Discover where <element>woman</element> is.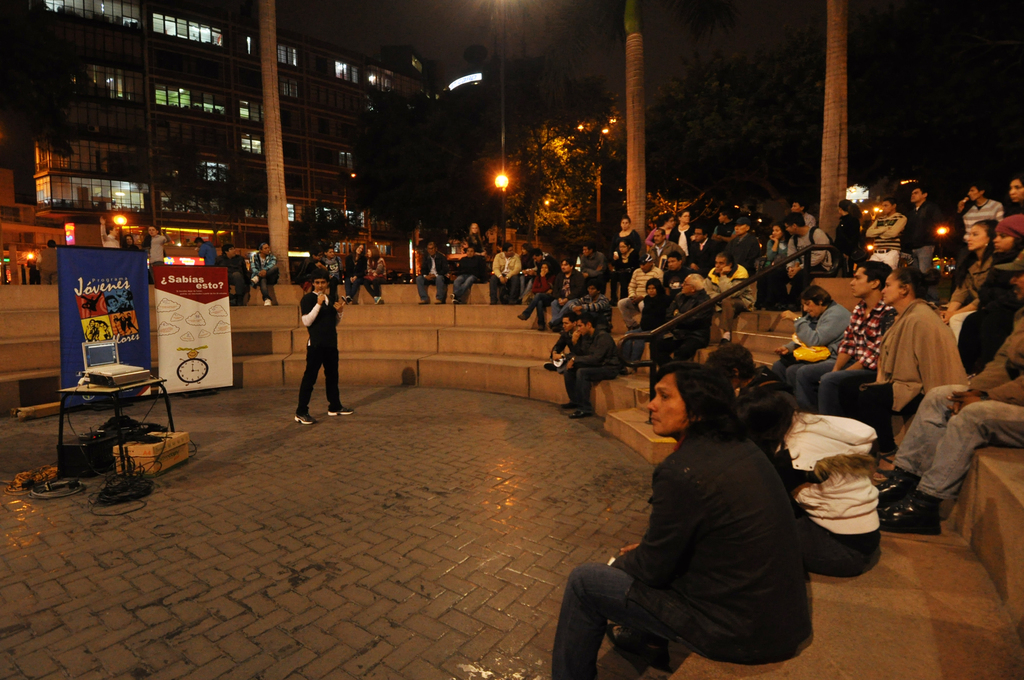
Discovered at box=[653, 214, 680, 240].
